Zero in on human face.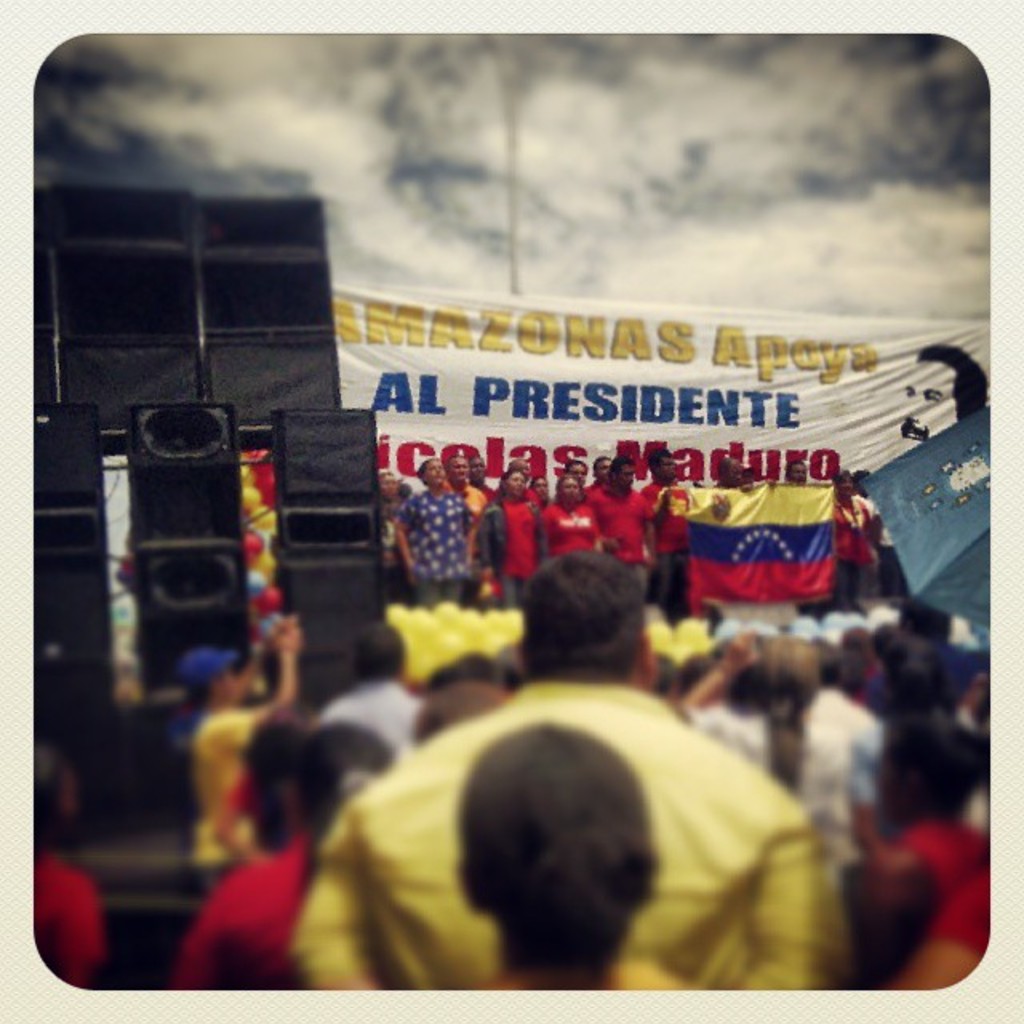
Zeroed in: select_region(787, 461, 808, 482).
